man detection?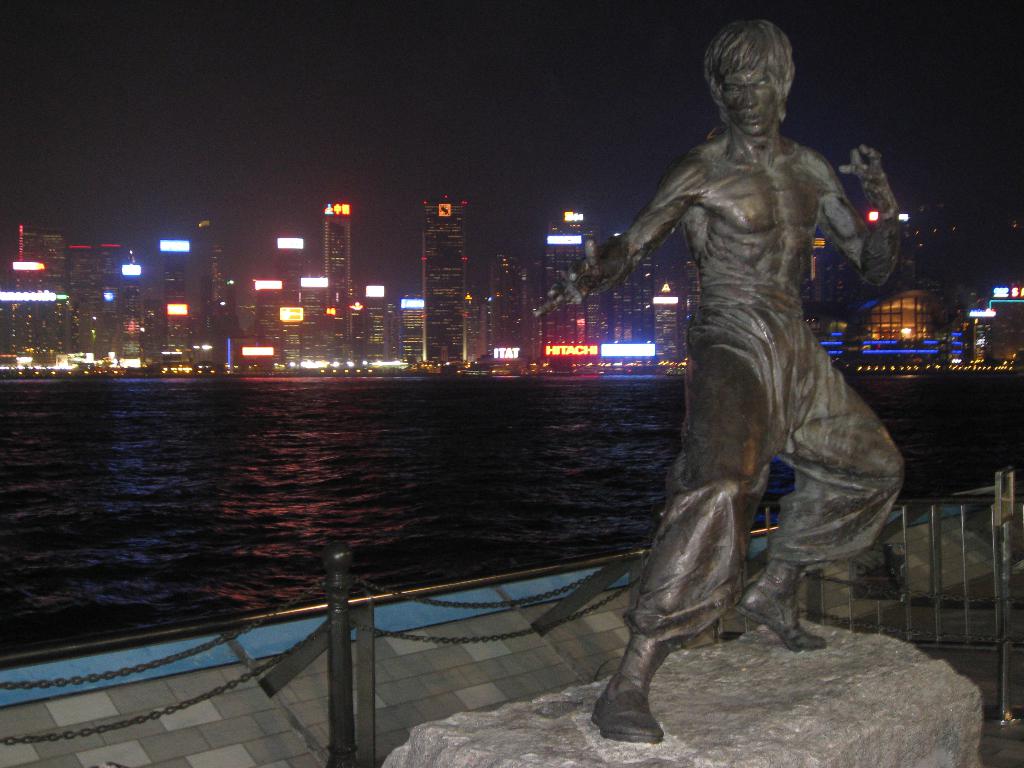
[left=527, top=20, right=908, bottom=744]
